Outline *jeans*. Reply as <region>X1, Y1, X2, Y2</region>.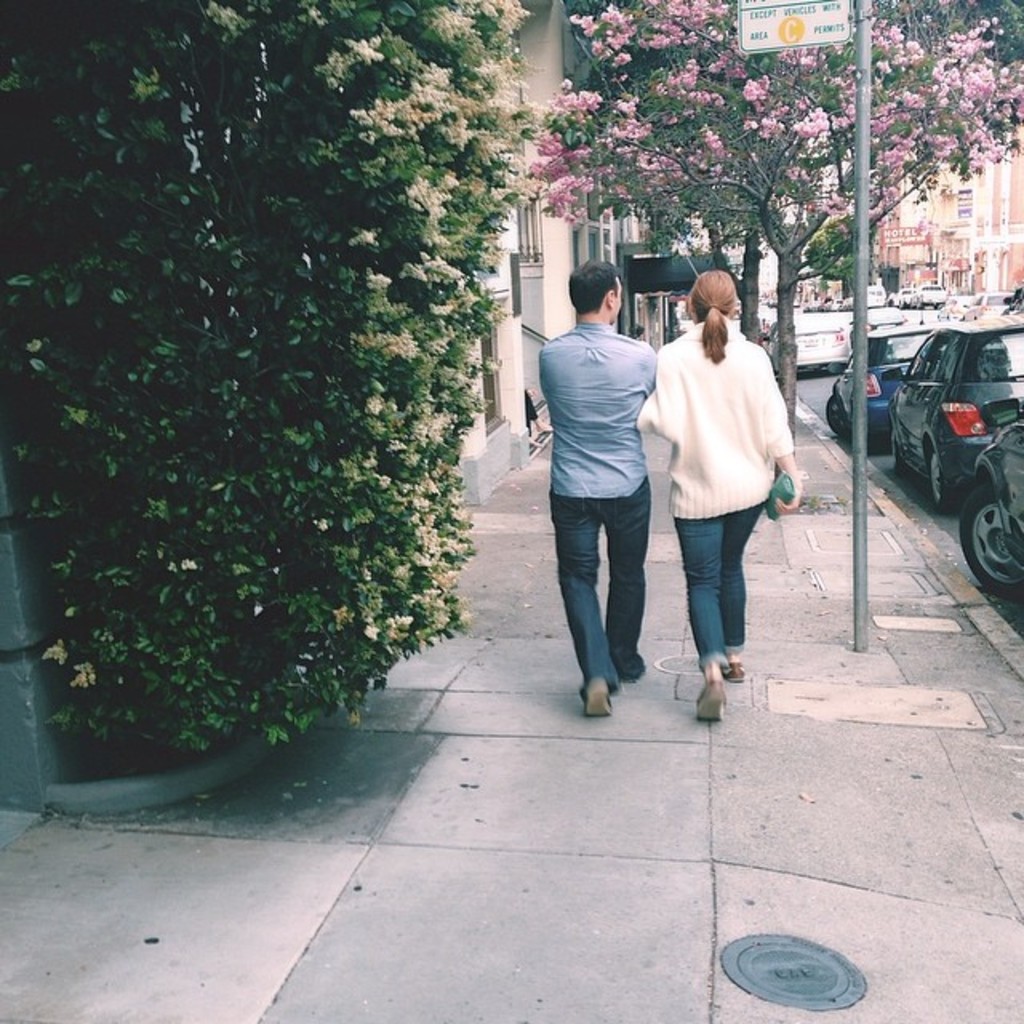
<region>539, 475, 648, 685</region>.
